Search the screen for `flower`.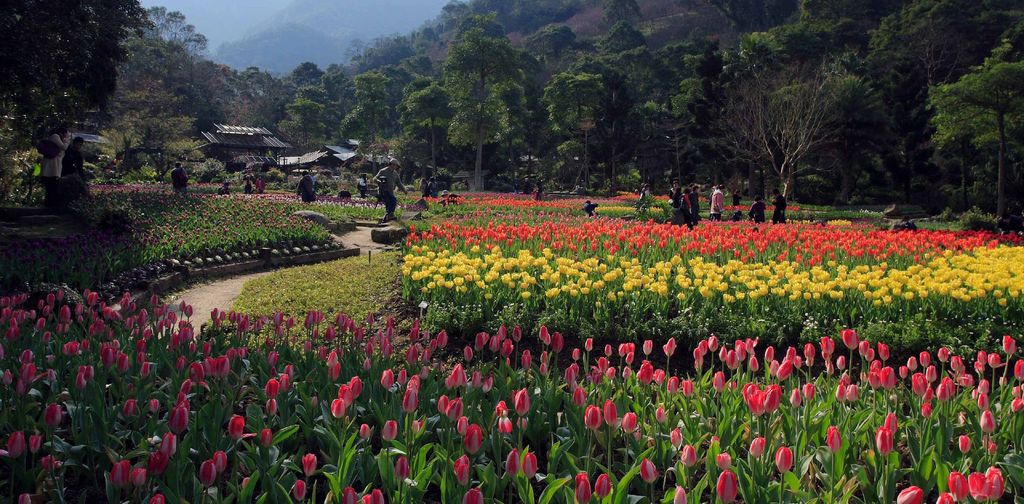
Found at 199, 458, 220, 492.
